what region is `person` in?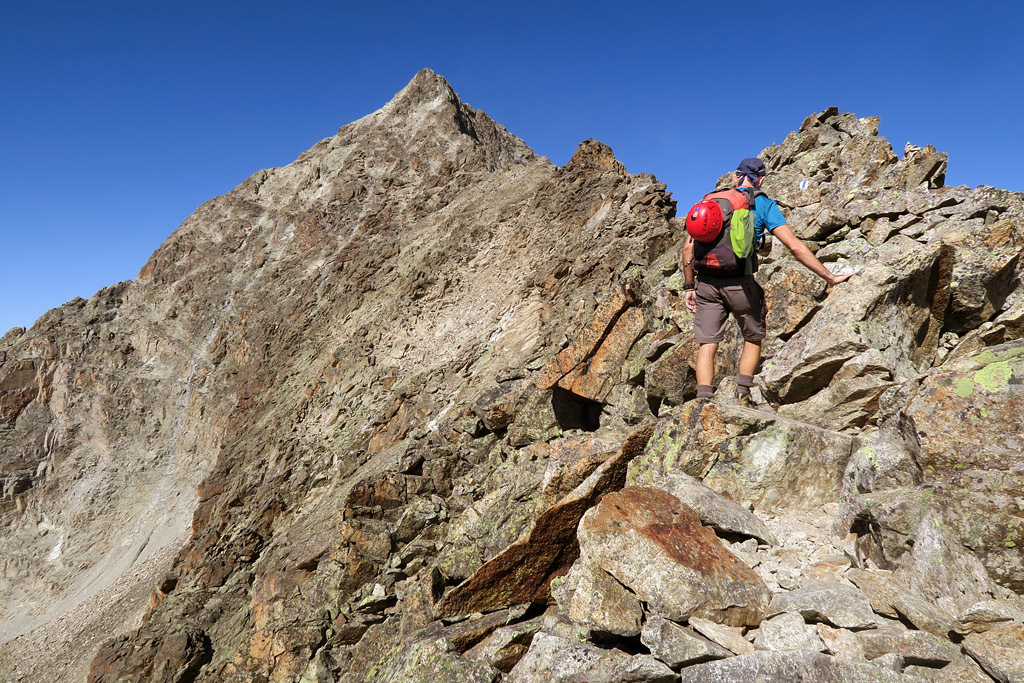
682, 151, 860, 407.
